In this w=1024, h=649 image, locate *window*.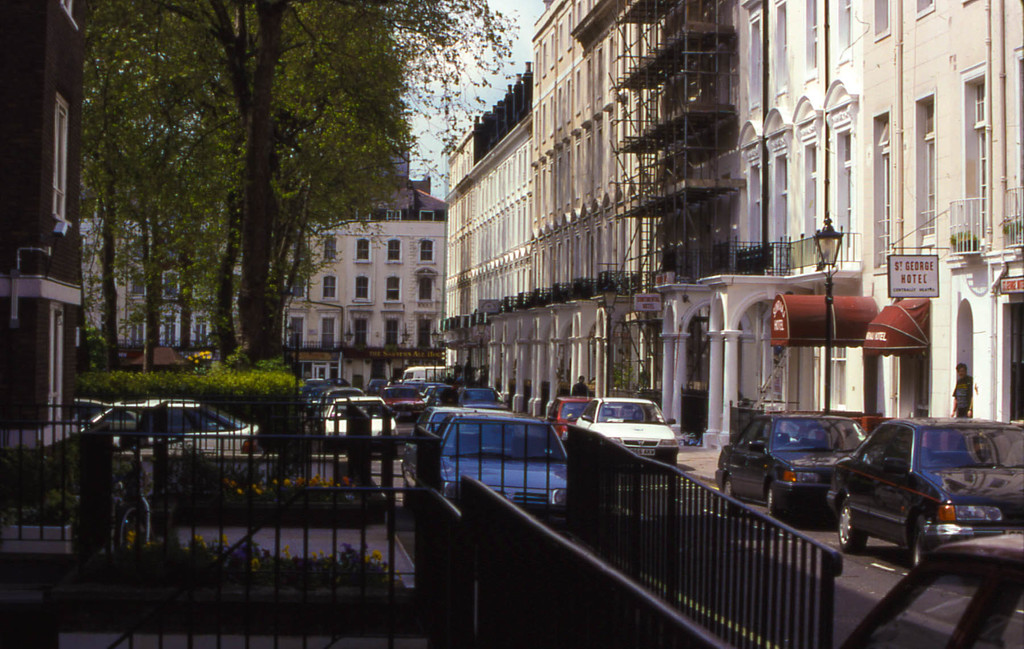
Bounding box: [left=131, top=240, right=141, bottom=260].
